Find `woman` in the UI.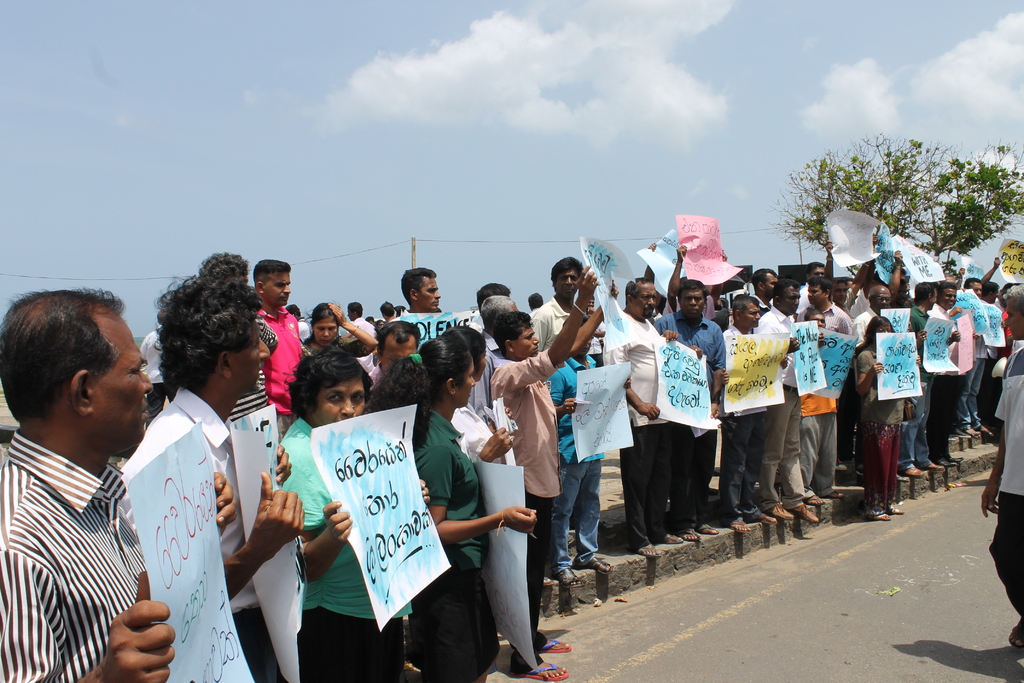
UI element at detection(301, 301, 376, 366).
